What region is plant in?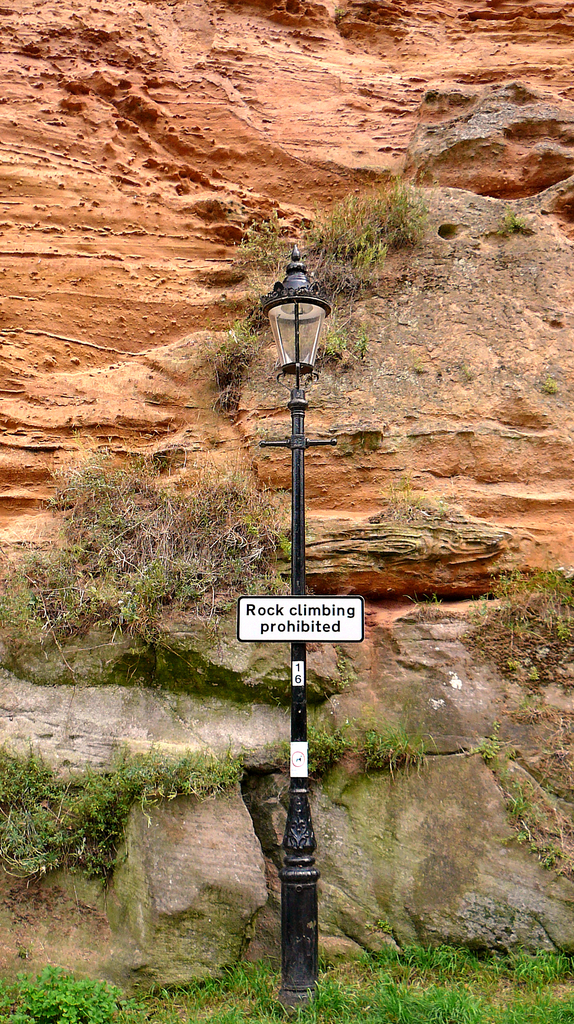
rect(536, 731, 573, 783).
